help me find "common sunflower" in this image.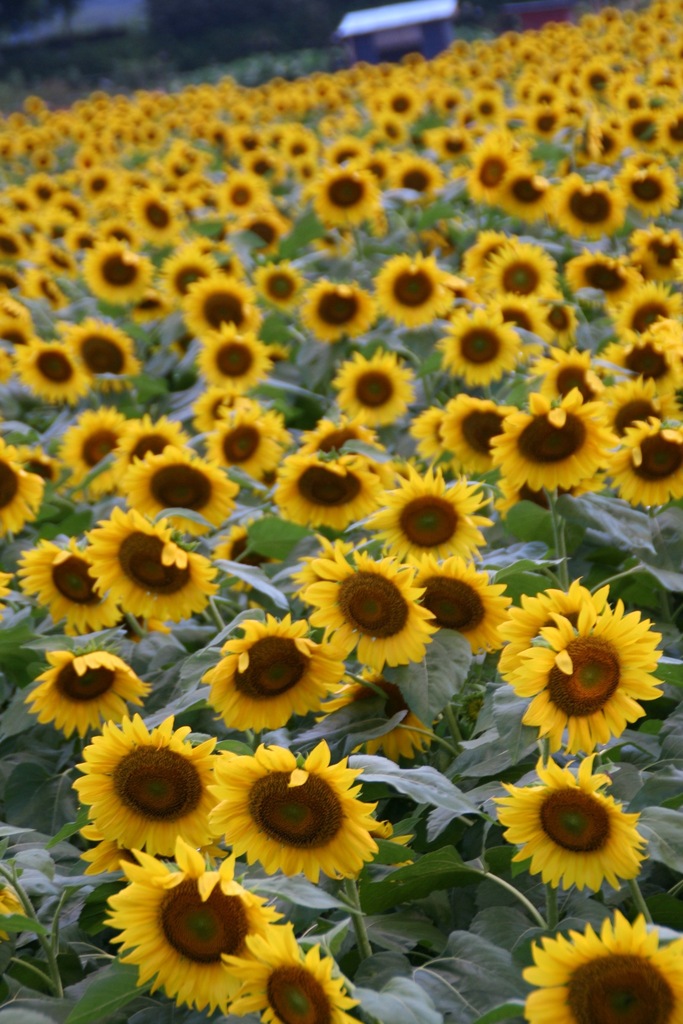
Found it: x1=34, y1=540, x2=97, y2=631.
